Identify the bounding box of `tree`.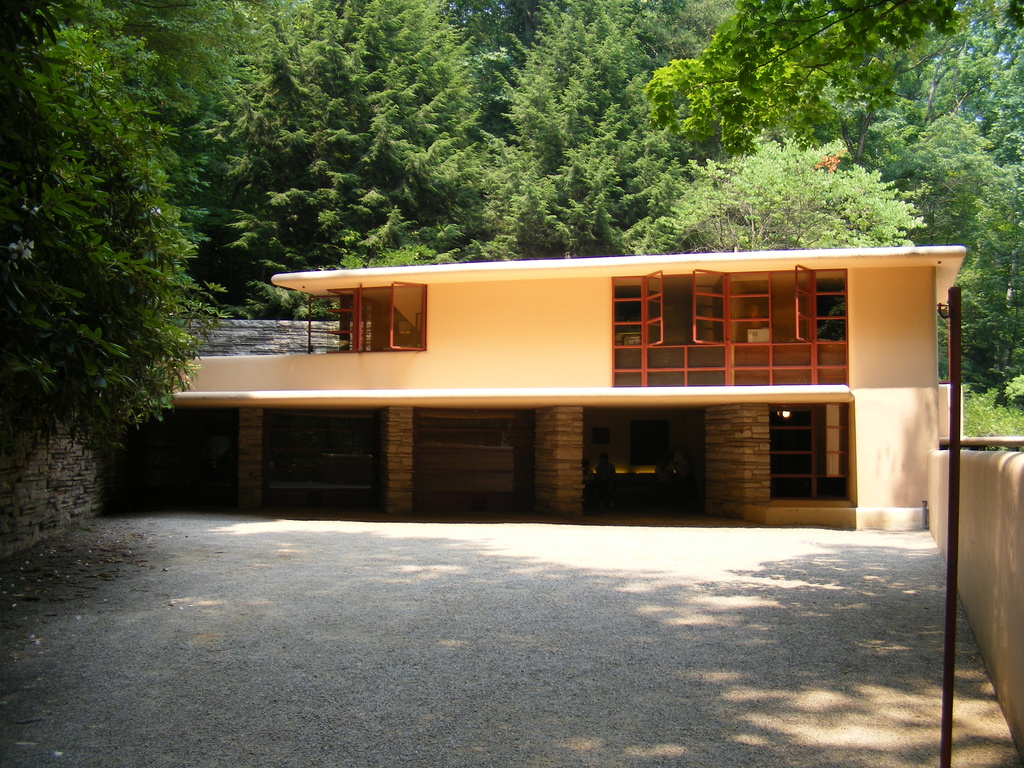
region(0, 0, 235, 499).
